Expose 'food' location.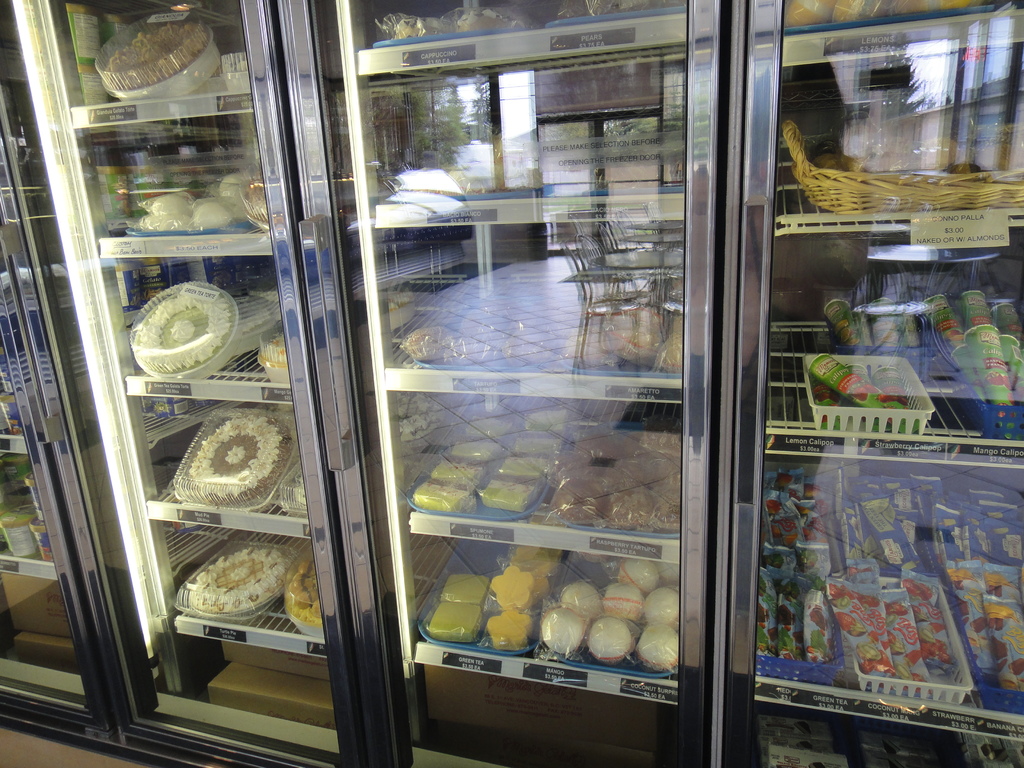
Exposed at <region>488, 563, 536, 610</region>.
